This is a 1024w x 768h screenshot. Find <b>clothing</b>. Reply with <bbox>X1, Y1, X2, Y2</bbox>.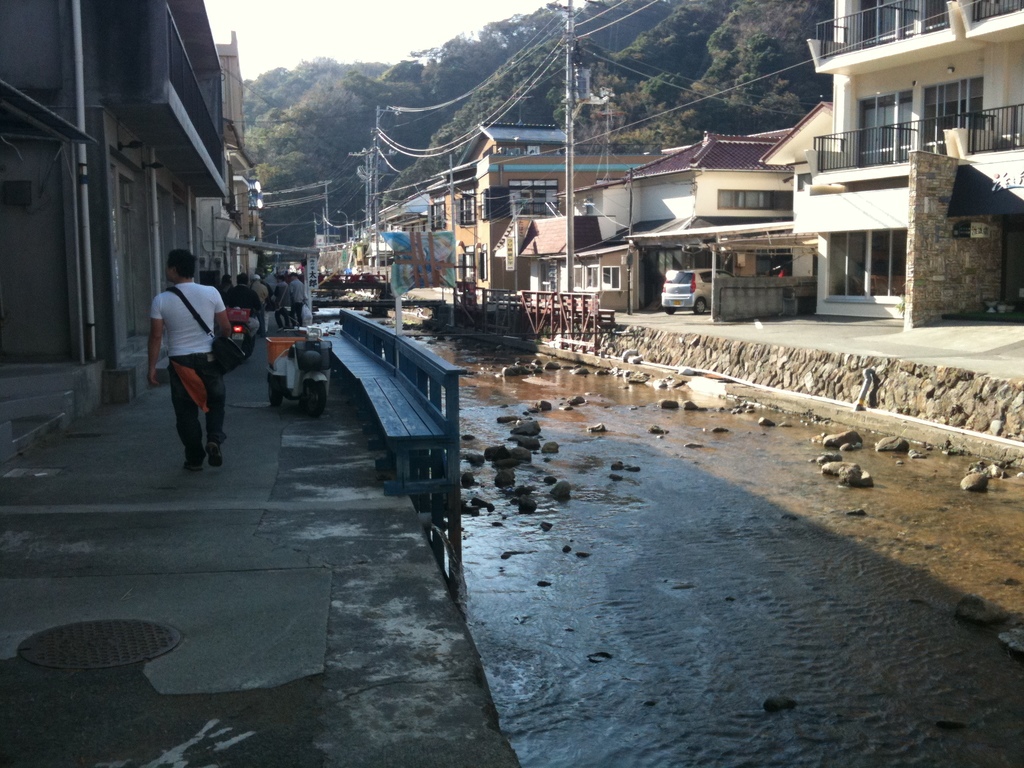
<bbox>145, 242, 240, 474</bbox>.
